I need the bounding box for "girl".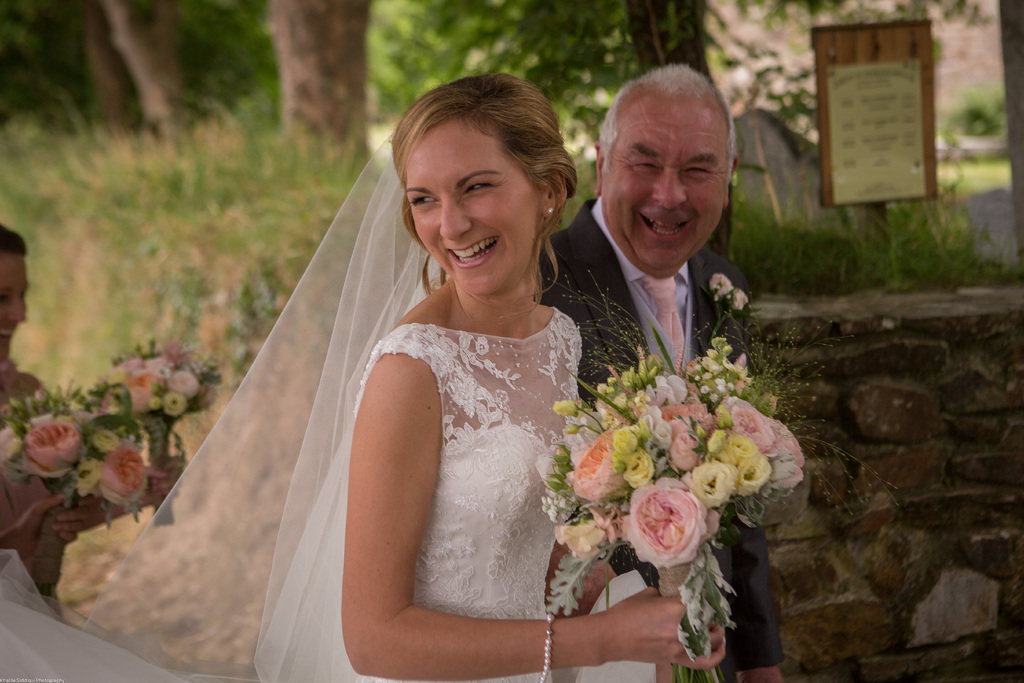
Here it is: Rect(103, 75, 819, 682).
